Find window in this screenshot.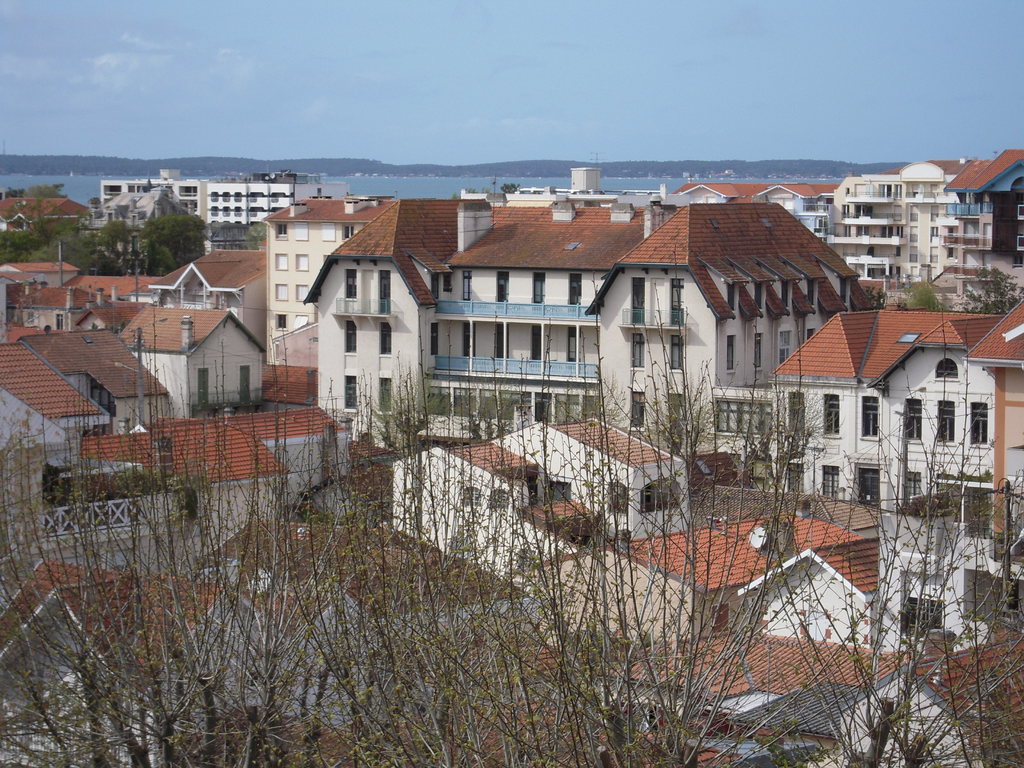
The bounding box for window is [345, 377, 360, 413].
